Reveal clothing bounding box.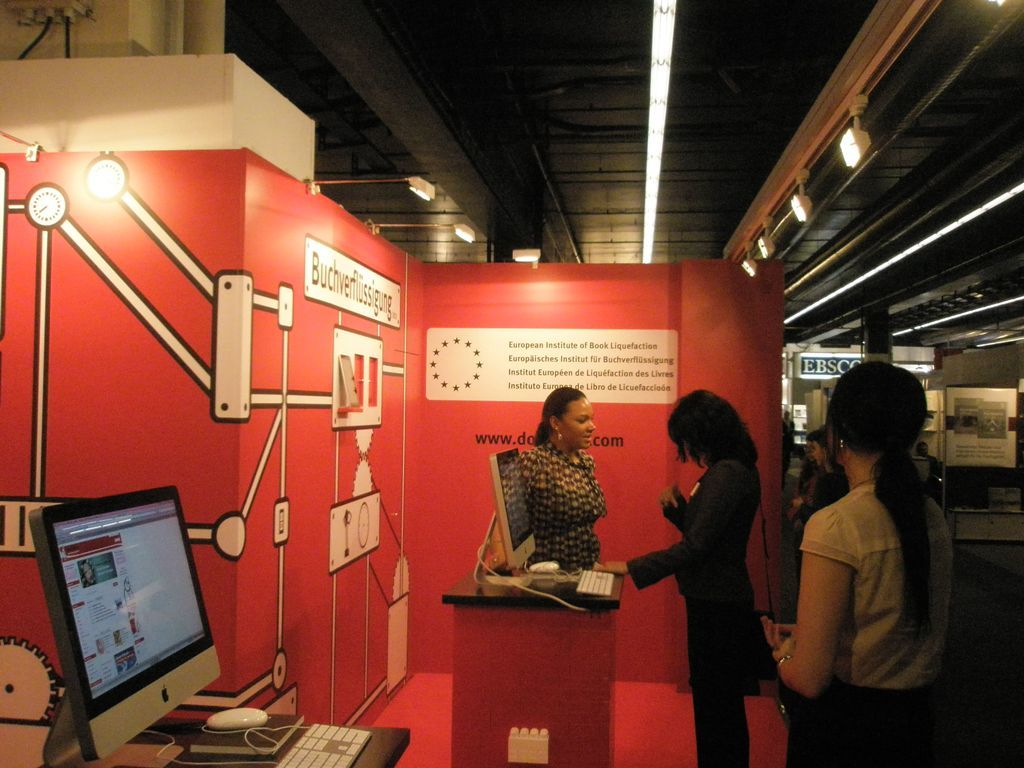
Revealed: (516, 445, 613, 586).
